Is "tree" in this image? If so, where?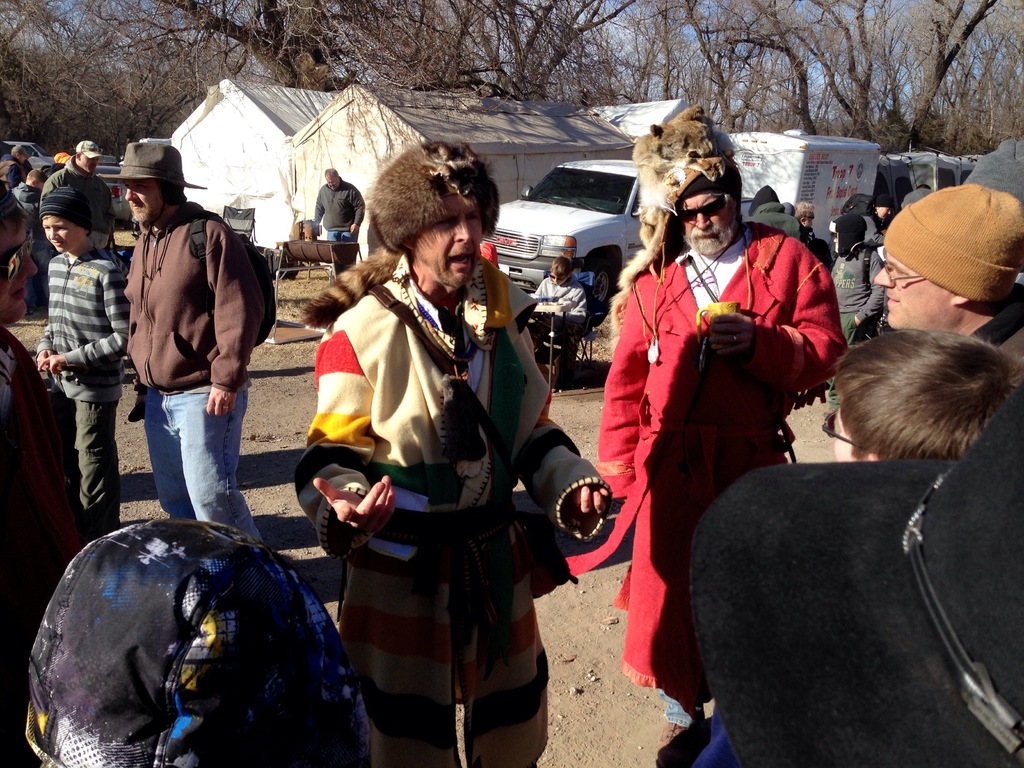
Yes, at 547,7,685,100.
